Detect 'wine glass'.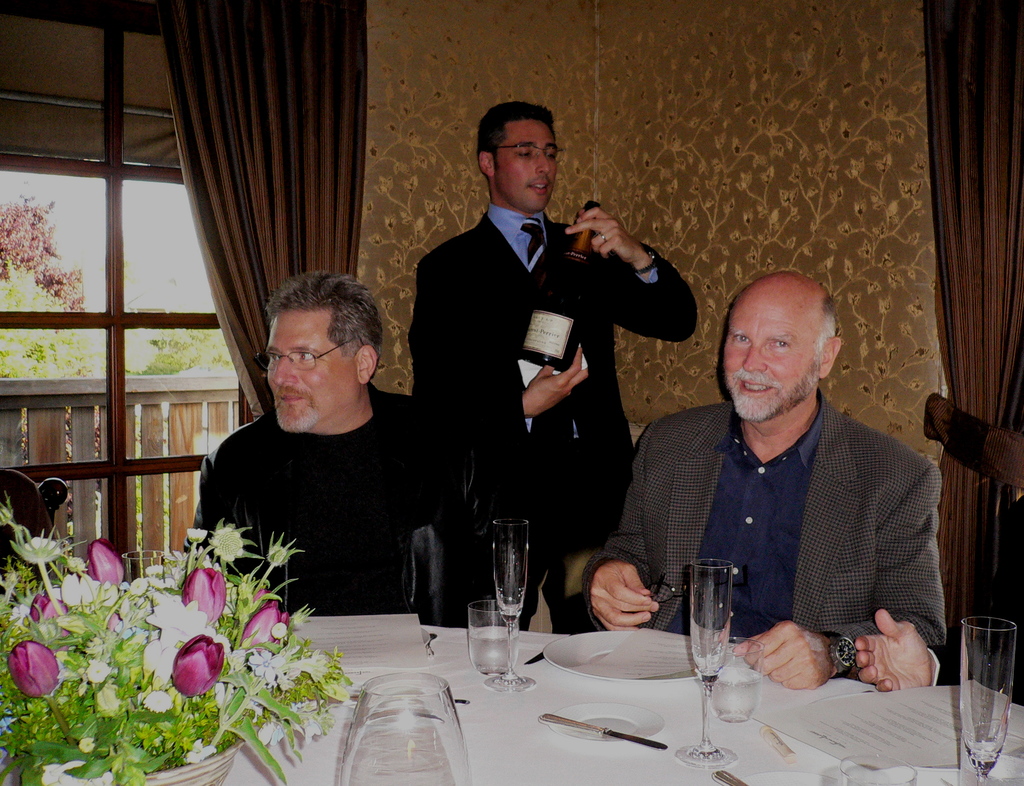
Detected at x1=482 y1=518 x2=536 y2=696.
